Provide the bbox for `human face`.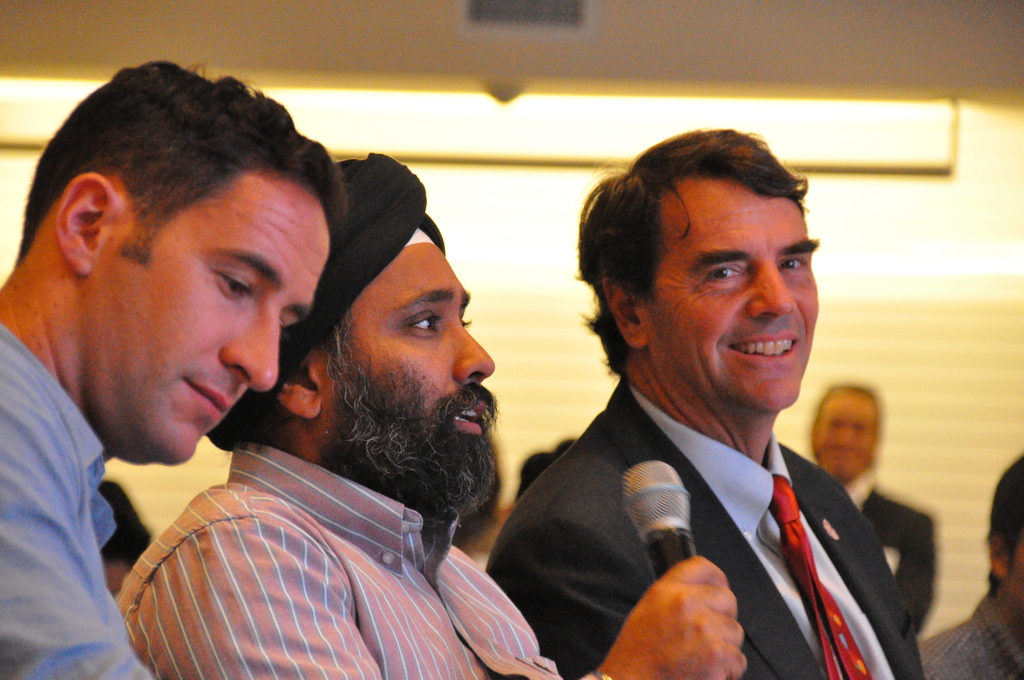
Rect(646, 181, 817, 406).
